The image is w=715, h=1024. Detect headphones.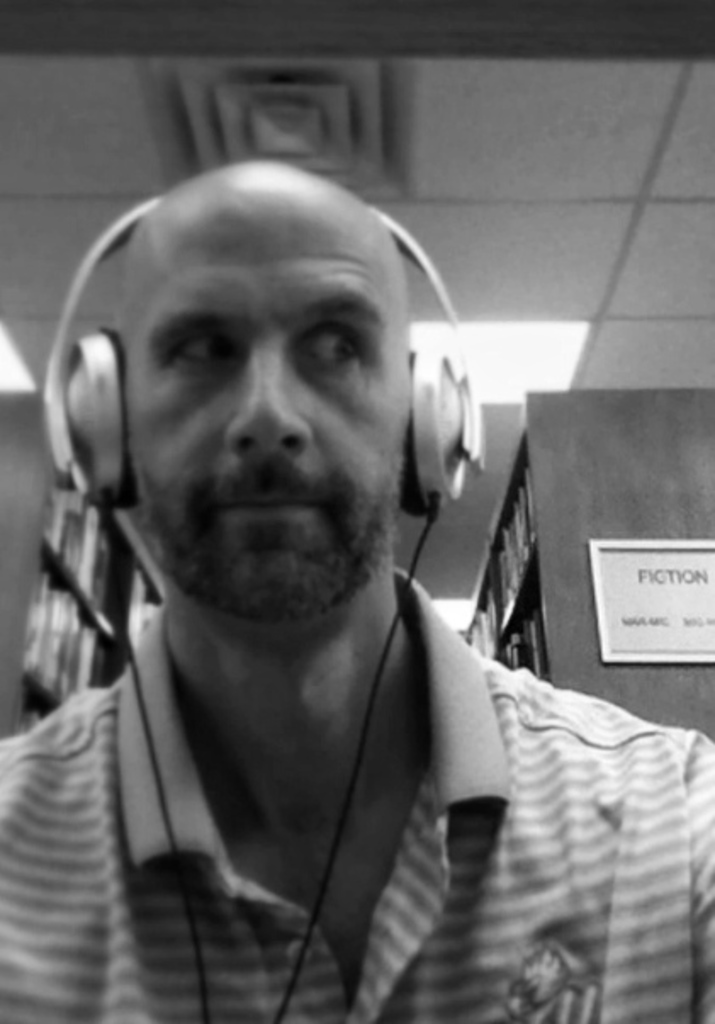
Detection: bbox=[46, 194, 482, 515].
